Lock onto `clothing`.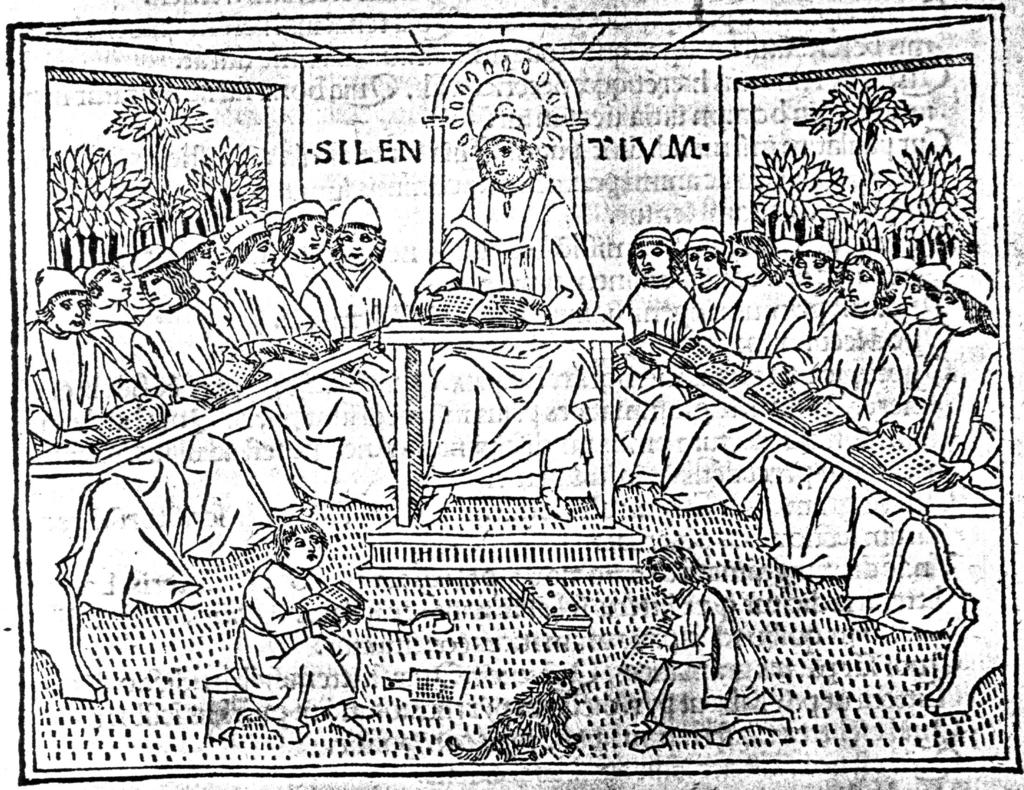
Locked: (851,319,1000,633).
